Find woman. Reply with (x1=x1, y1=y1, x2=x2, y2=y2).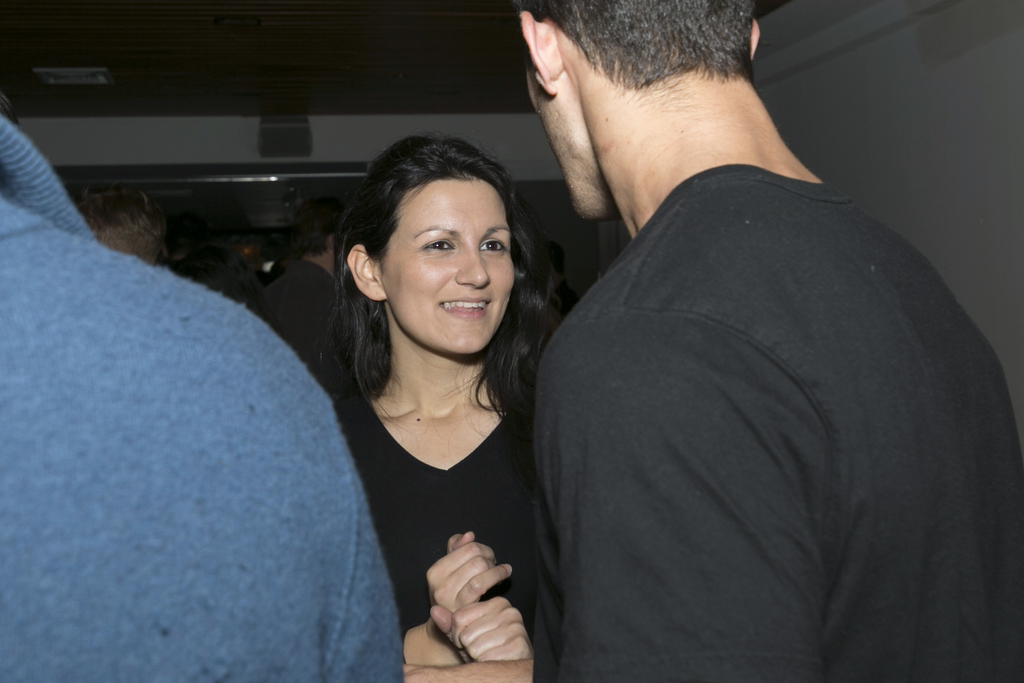
(x1=292, y1=141, x2=573, y2=682).
